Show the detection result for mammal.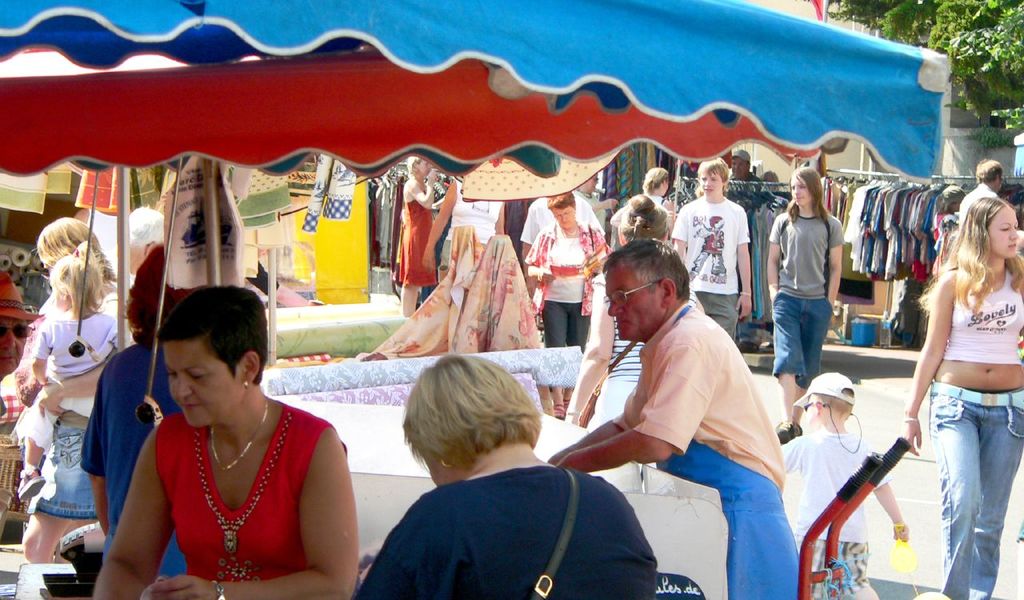
left=611, top=168, right=681, bottom=242.
